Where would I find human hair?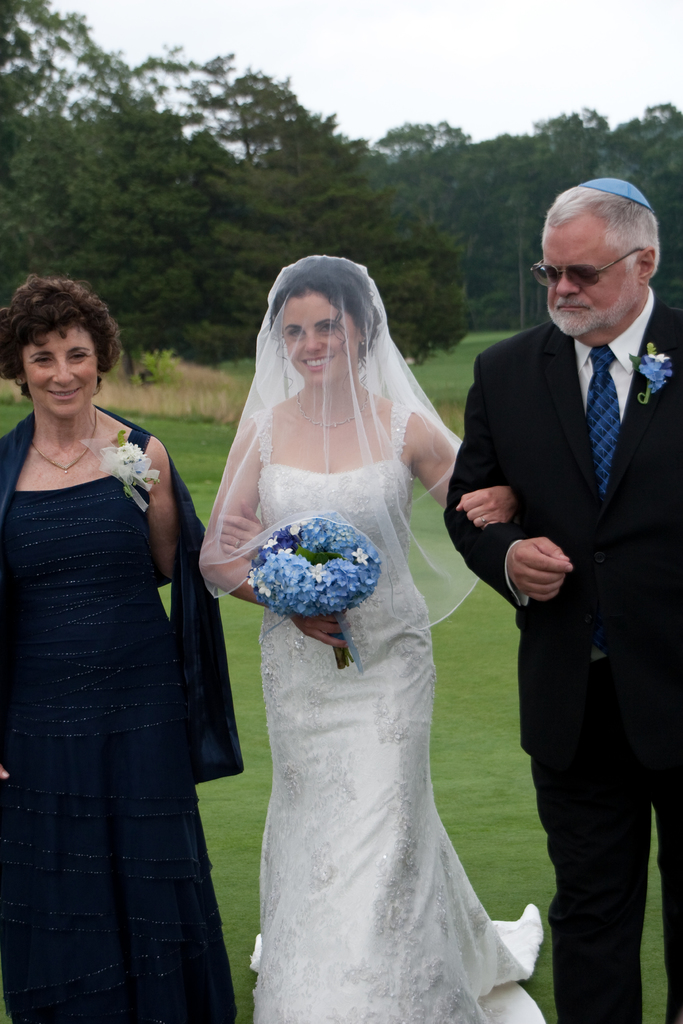
At 545,183,659,281.
